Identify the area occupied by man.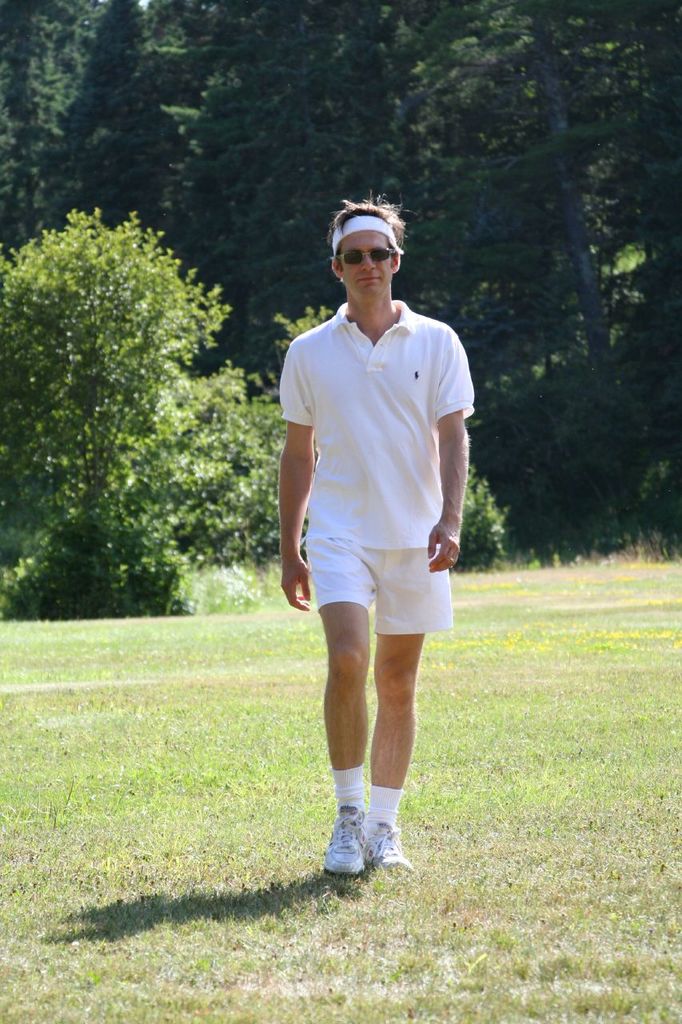
Area: 267, 184, 477, 876.
